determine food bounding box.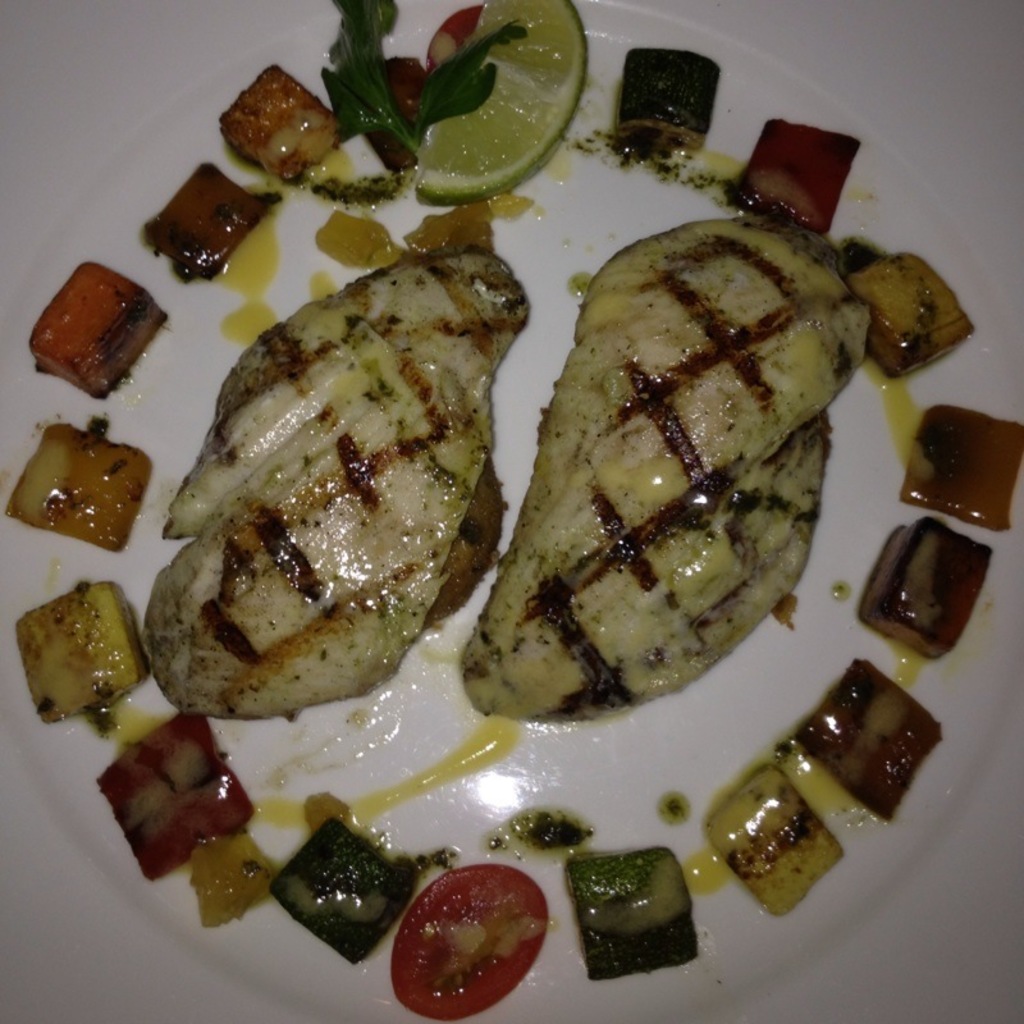
Determined: crop(735, 119, 859, 227).
